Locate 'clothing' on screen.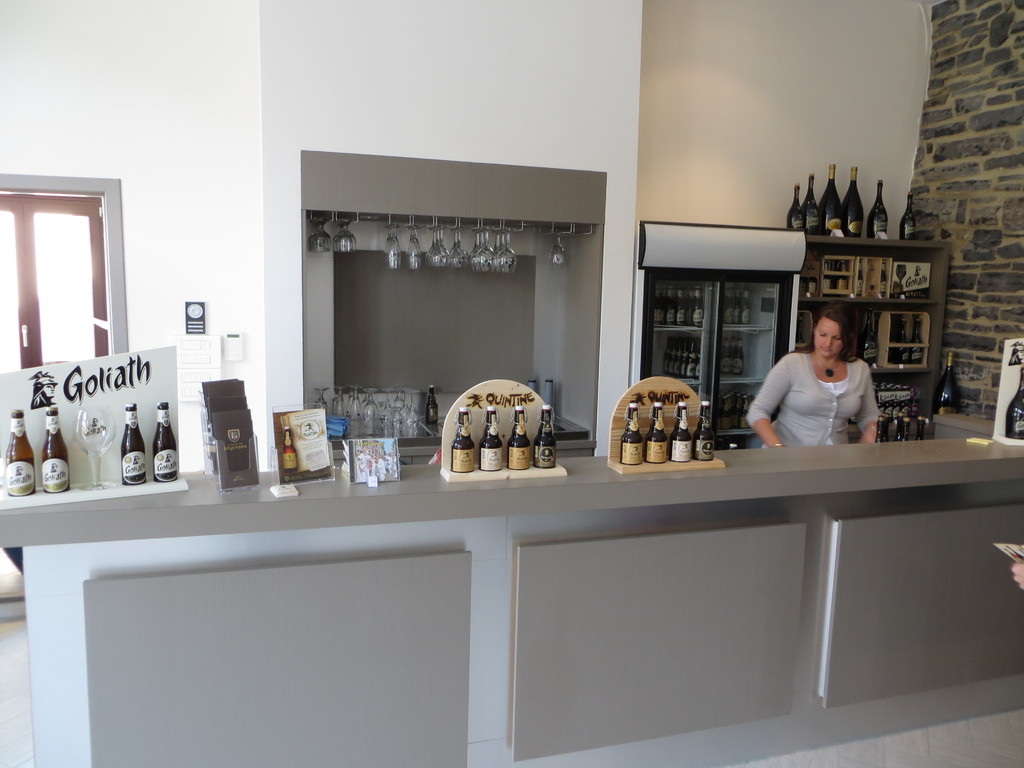
On screen at (753,333,887,456).
